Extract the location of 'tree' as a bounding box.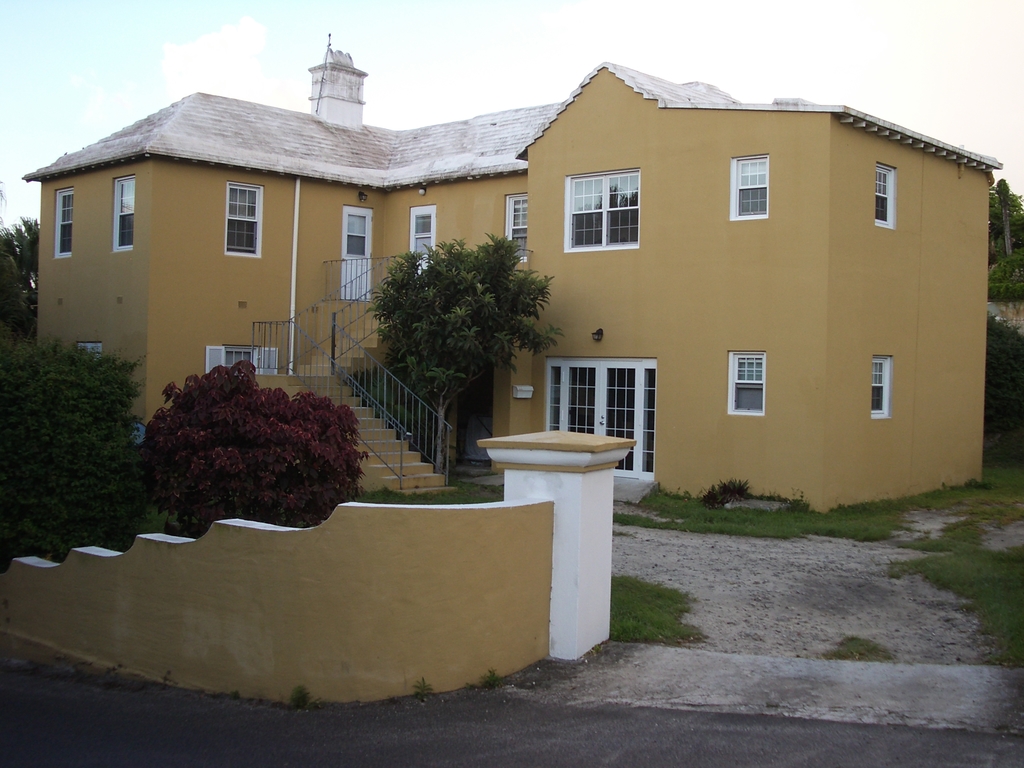
[367, 229, 564, 491].
